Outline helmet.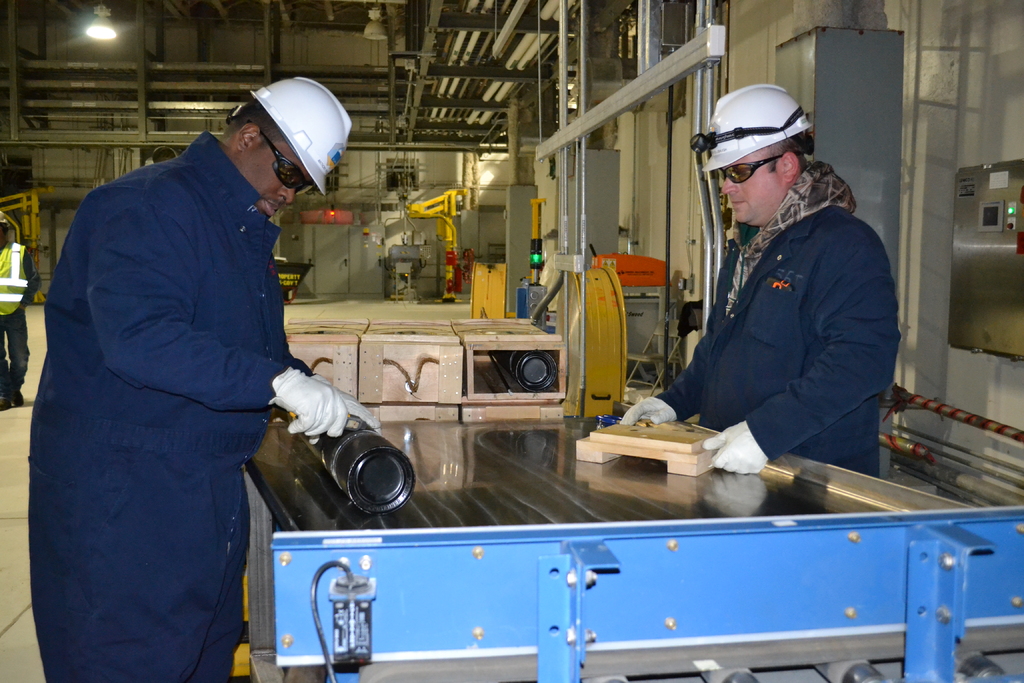
Outline: <box>684,78,818,174</box>.
